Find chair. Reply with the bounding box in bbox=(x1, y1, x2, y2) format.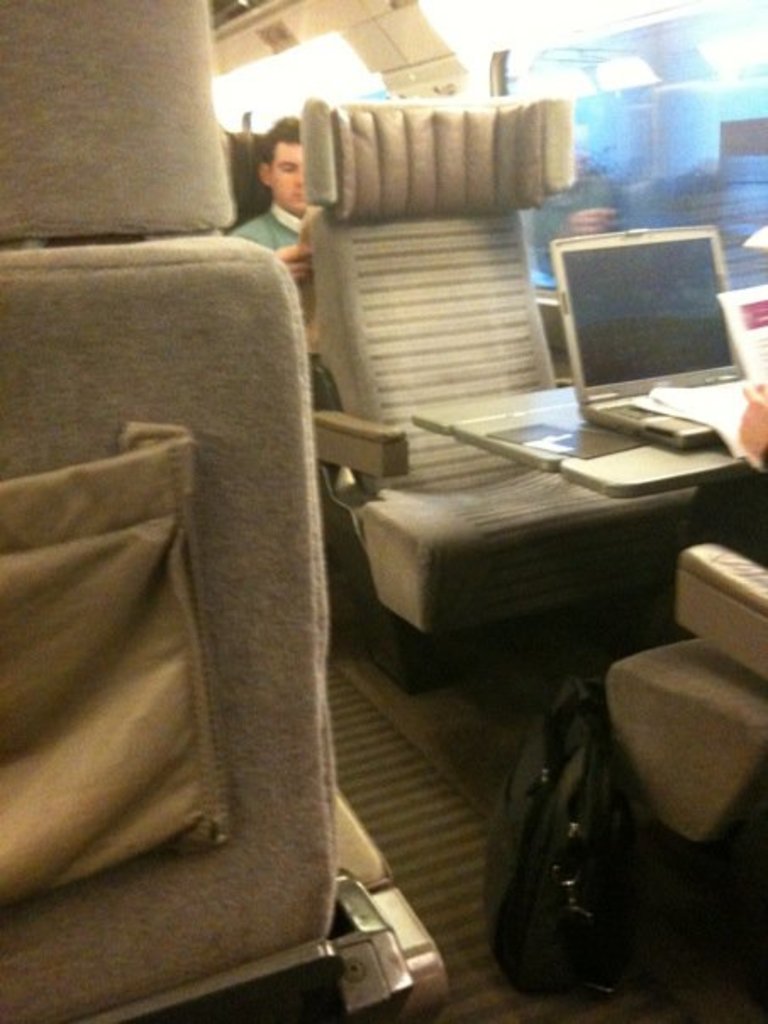
bbox=(0, 0, 449, 1022).
